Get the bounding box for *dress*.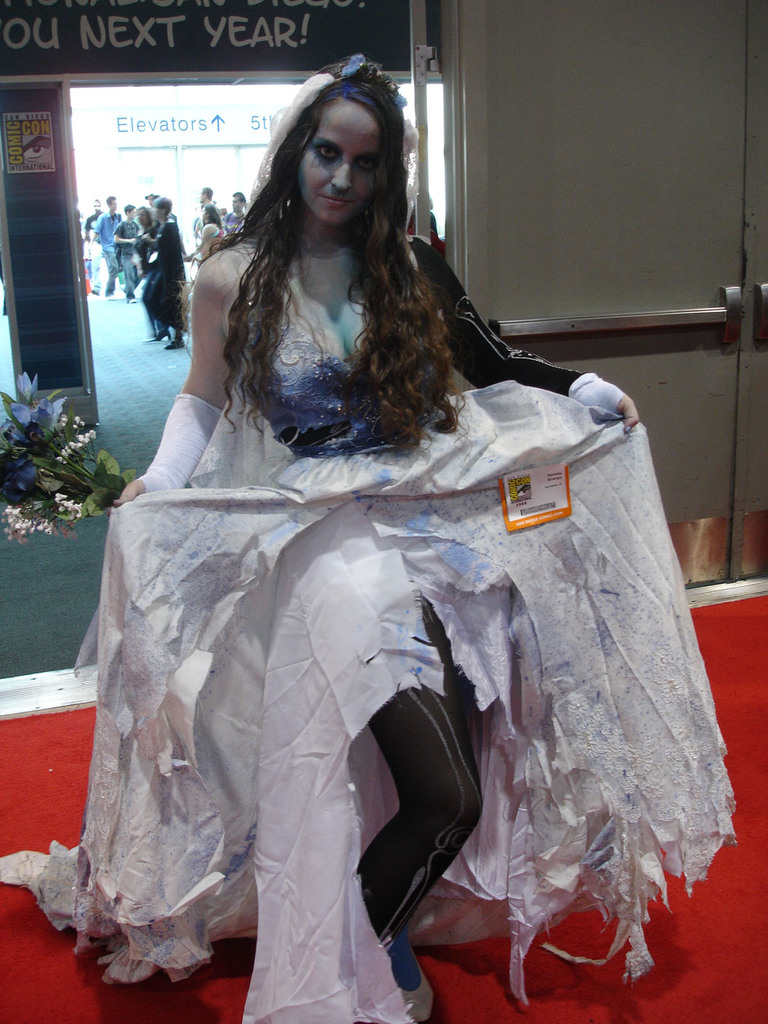
47:185:716:977.
